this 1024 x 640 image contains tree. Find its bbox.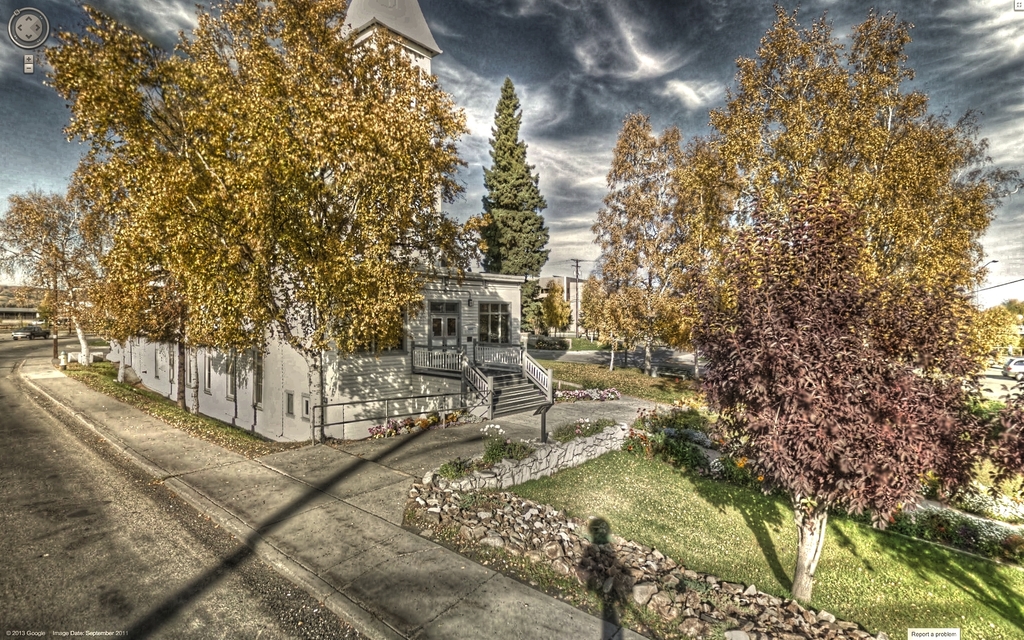
x1=656 y1=0 x2=1007 y2=500.
